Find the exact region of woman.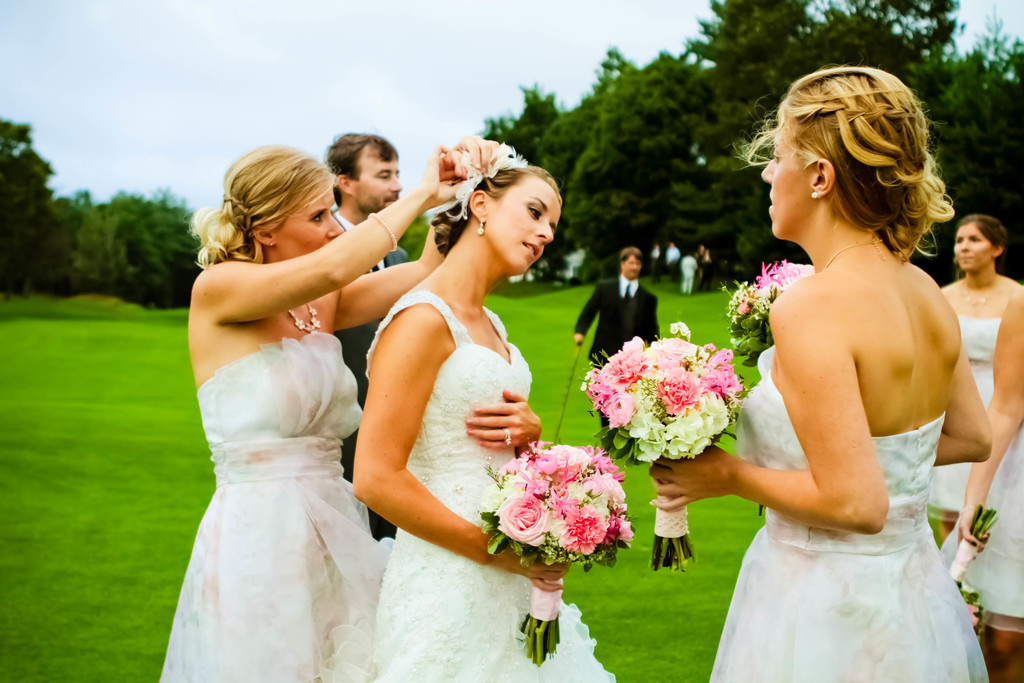
Exact region: <bbox>346, 142, 618, 682</bbox>.
